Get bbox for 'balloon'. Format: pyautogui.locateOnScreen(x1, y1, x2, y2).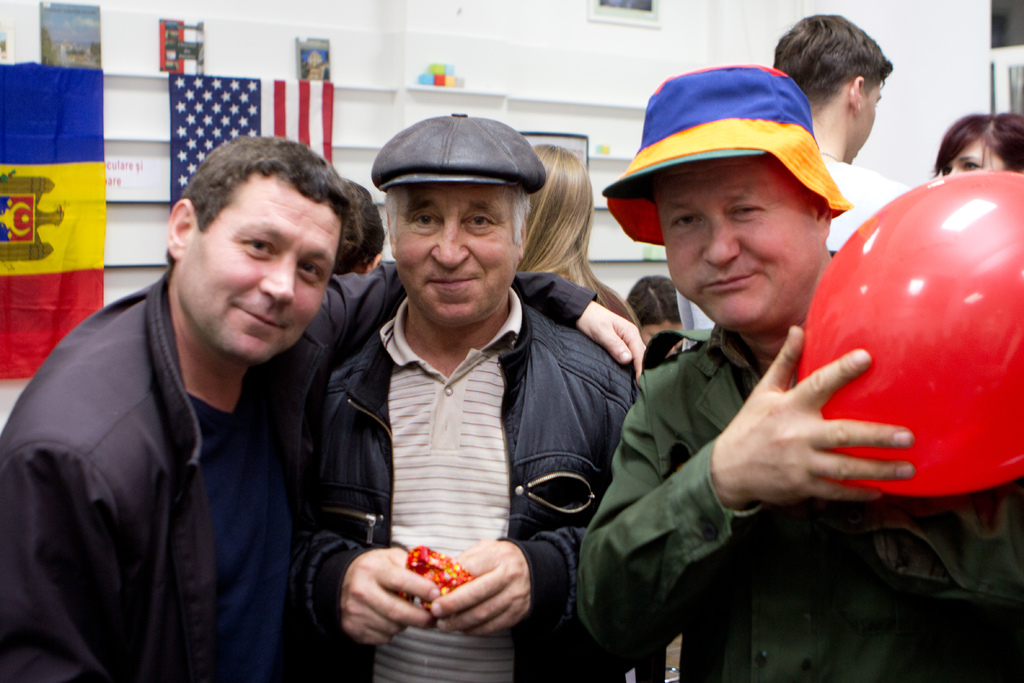
pyautogui.locateOnScreen(787, 173, 1023, 494).
